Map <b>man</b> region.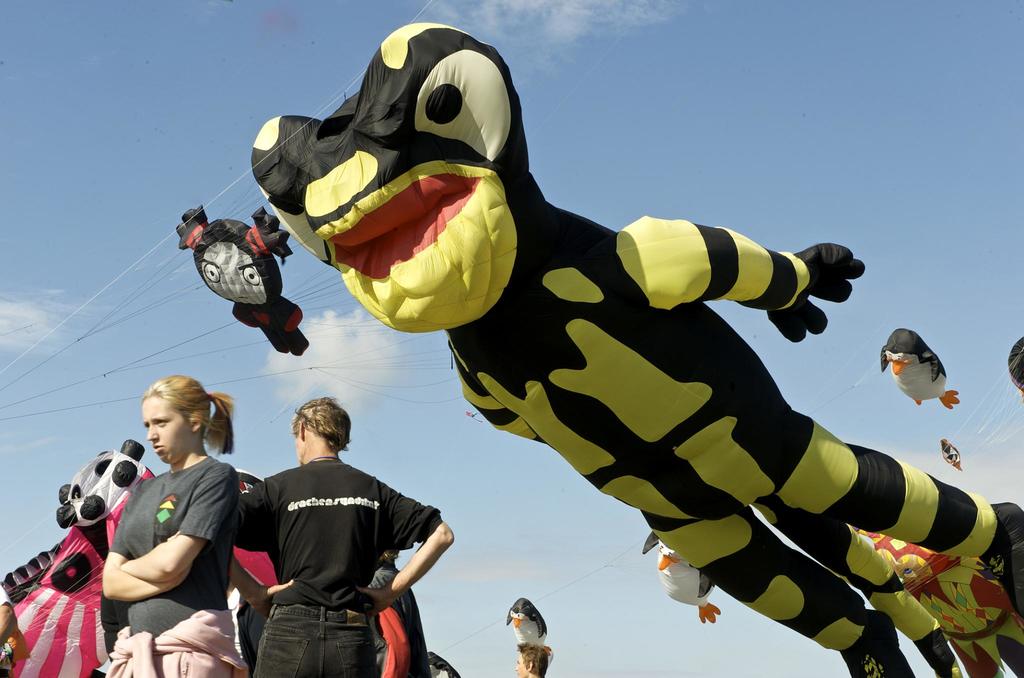
Mapped to pyautogui.locateOnScreen(514, 641, 550, 677).
